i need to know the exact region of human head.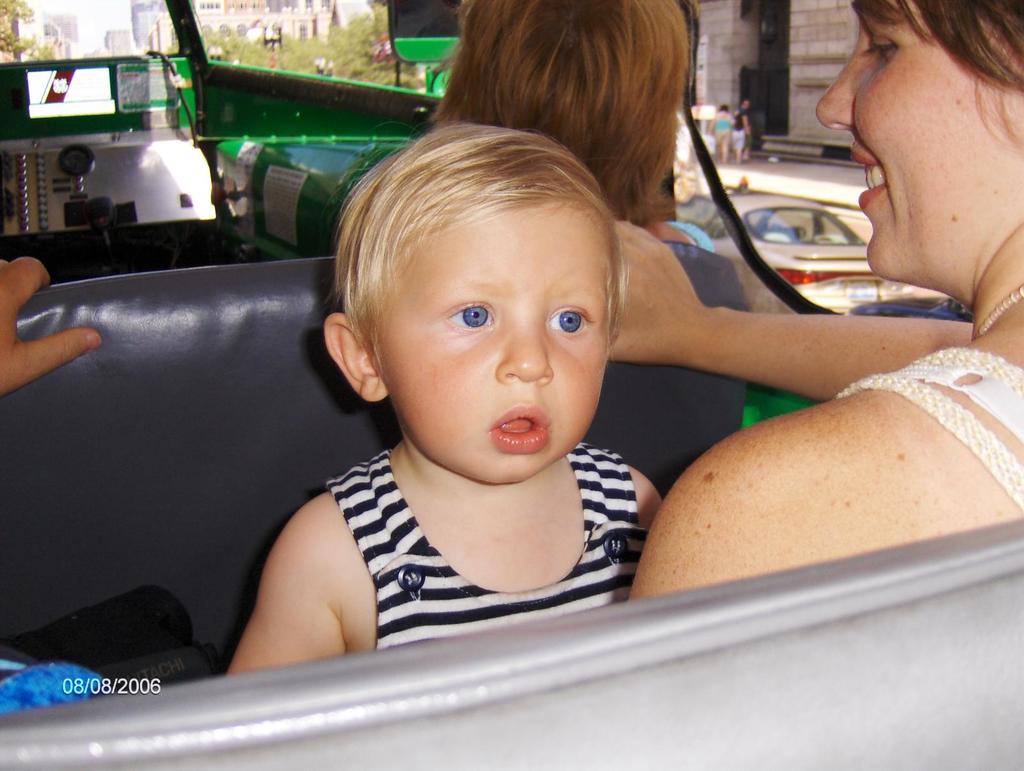
Region: box(458, 0, 689, 215).
